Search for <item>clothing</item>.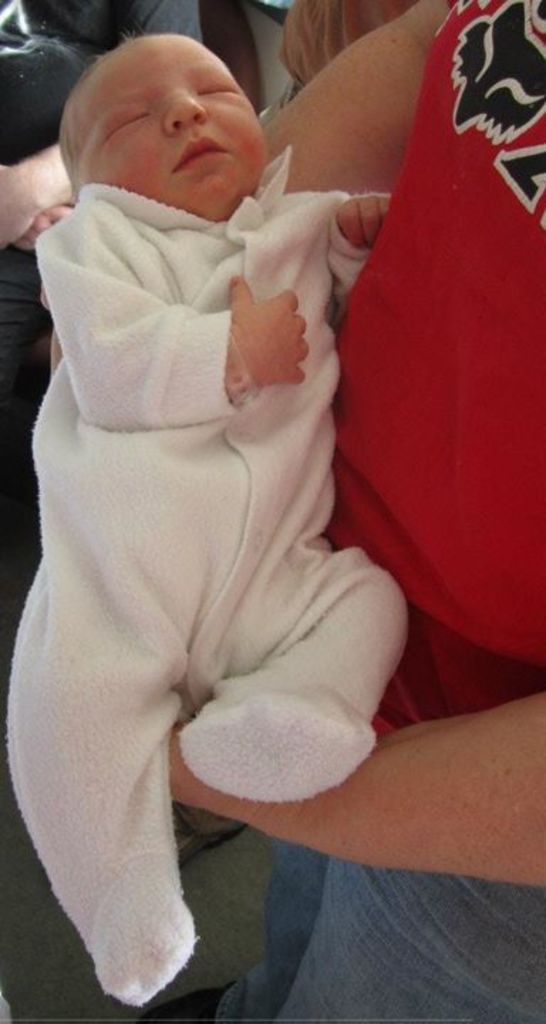
Found at 219, 0, 545, 1023.
